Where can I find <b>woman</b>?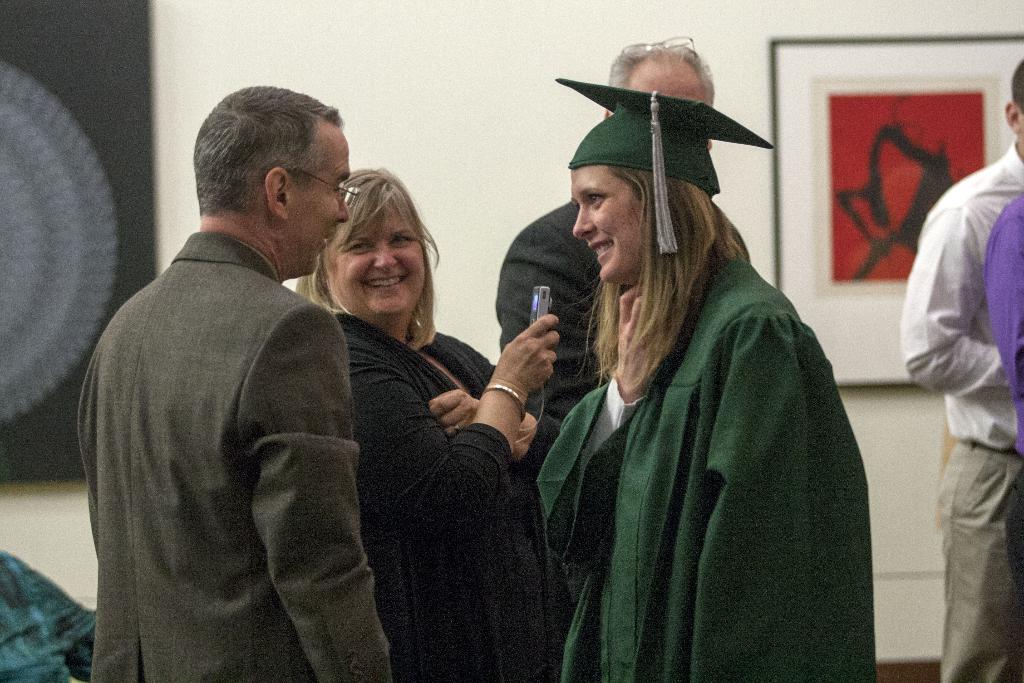
You can find it at (488,65,872,668).
